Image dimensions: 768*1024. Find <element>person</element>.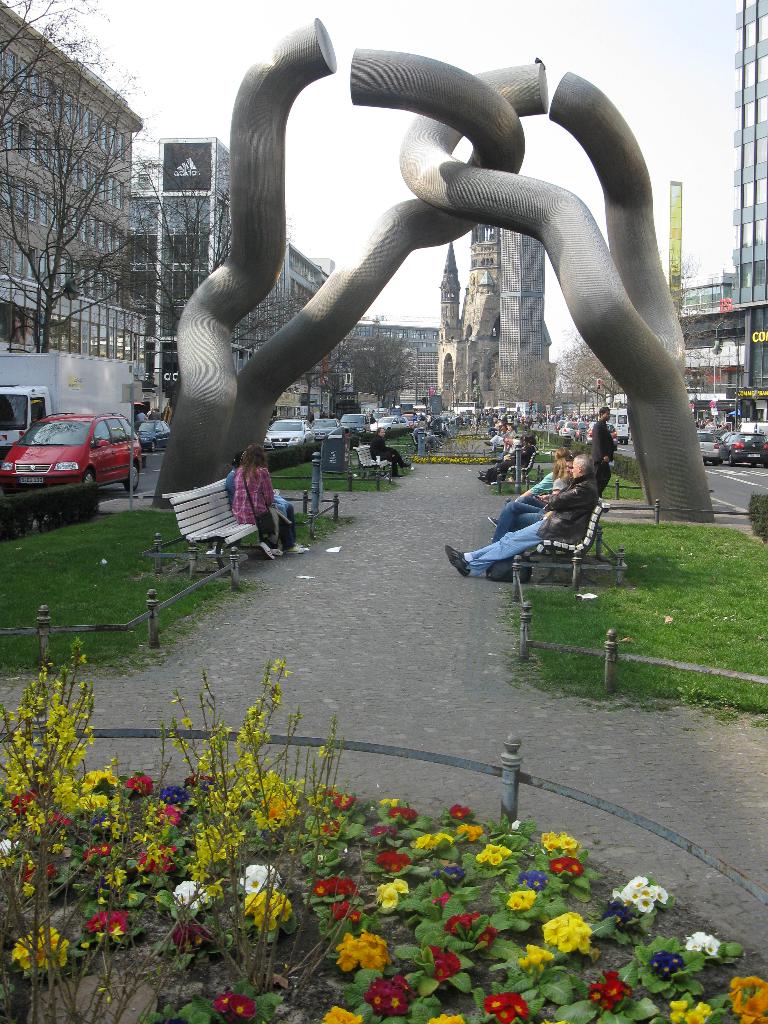
478, 435, 520, 482.
